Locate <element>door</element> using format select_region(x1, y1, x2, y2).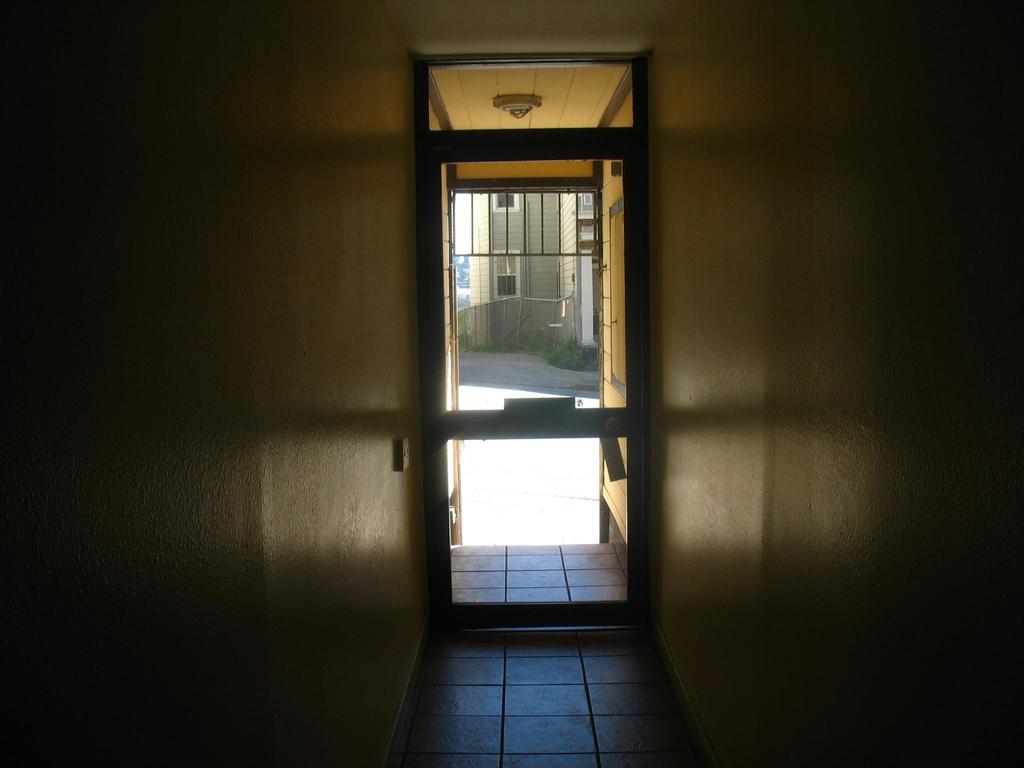
select_region(424, 144, 638, 627).
